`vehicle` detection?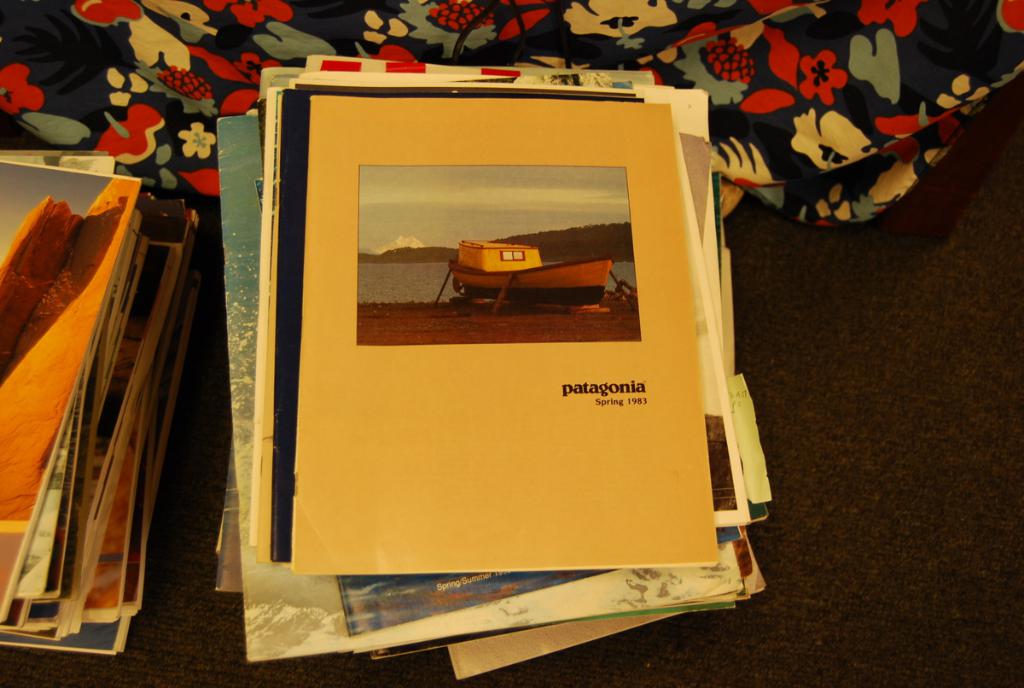
{"x1": 448, "y1": 239, "x2": 615, "y2": 306}
